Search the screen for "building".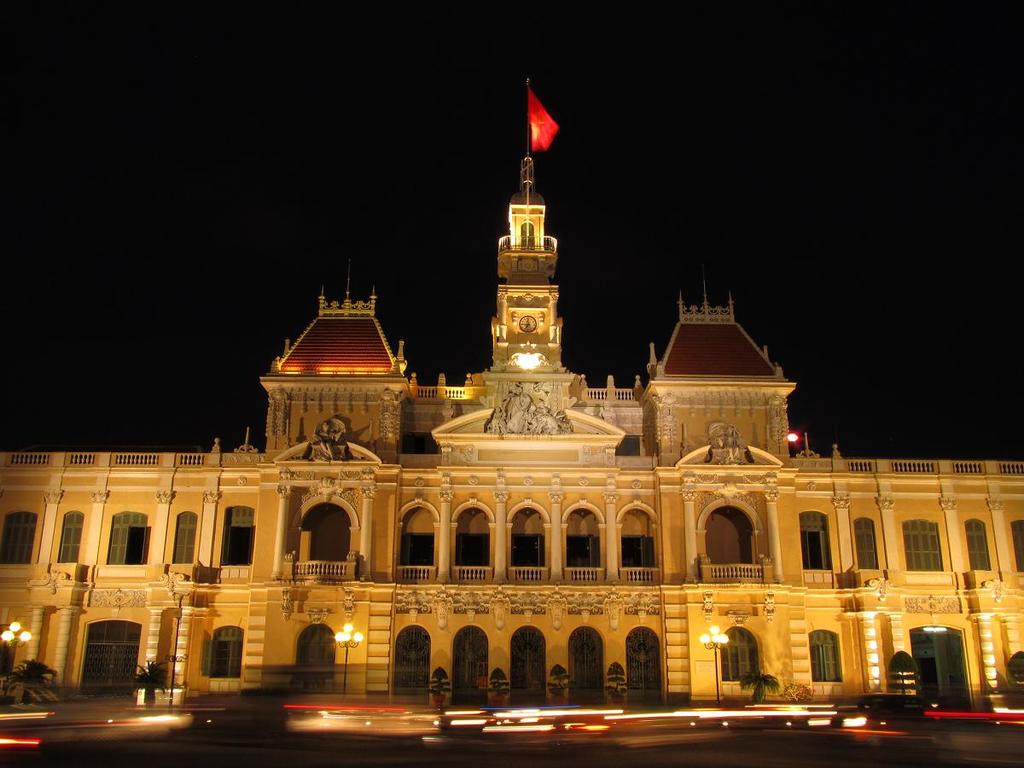
Found at 0, 154, 1021, 699.
